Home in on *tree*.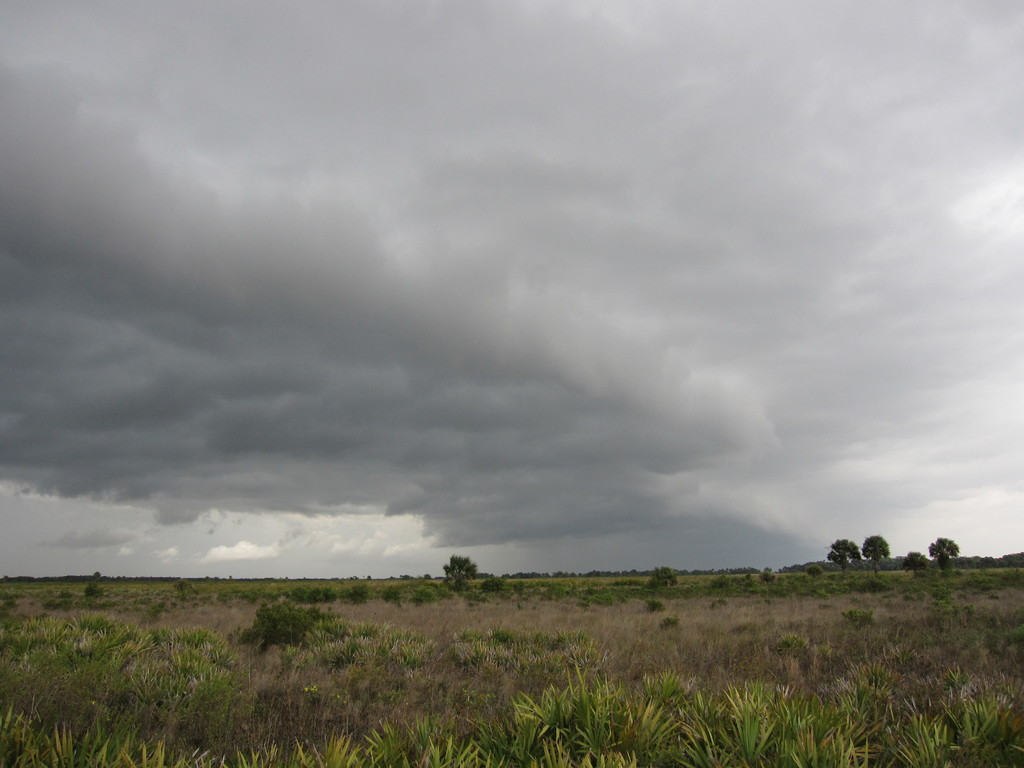
Homed in at [x1=927, y1=535, x2=961, y2=572].
